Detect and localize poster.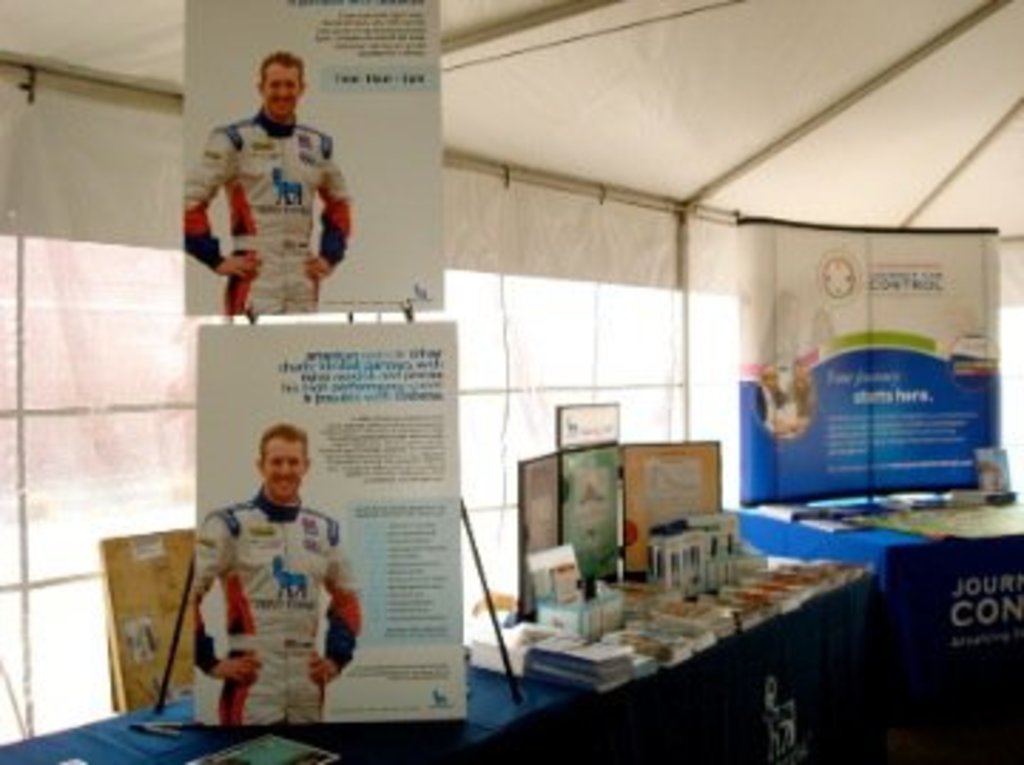
Localized at (196, 324, 472, 725).
